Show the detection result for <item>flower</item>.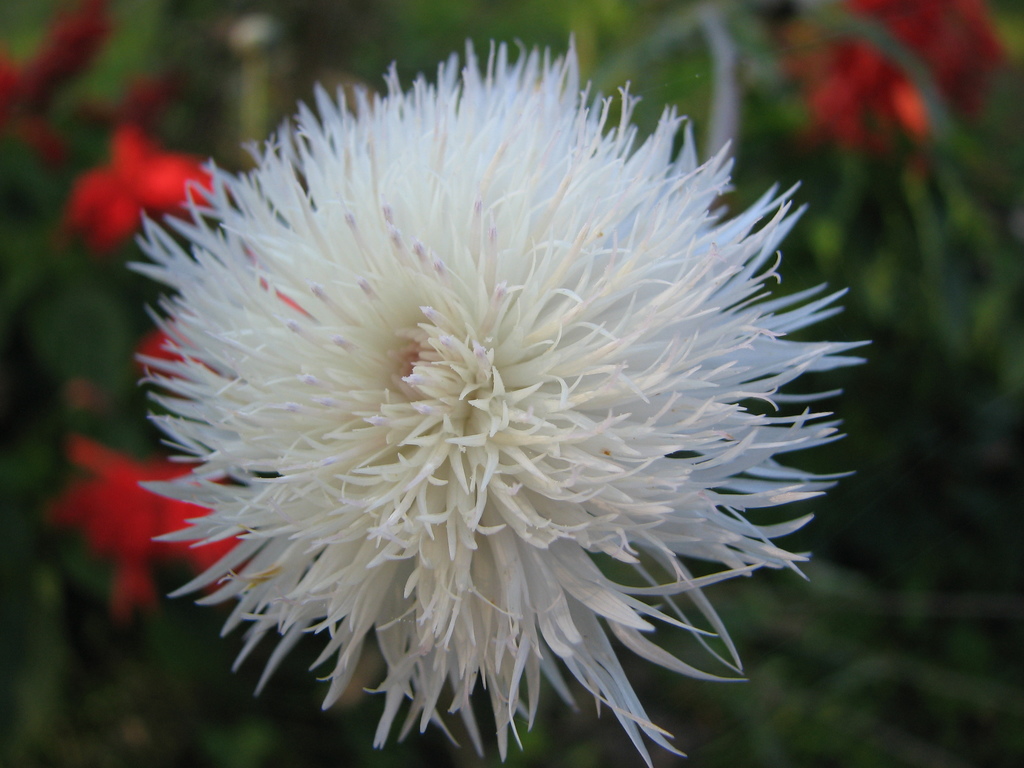
x1=804, y1=0, x2=1005, y2=166.
